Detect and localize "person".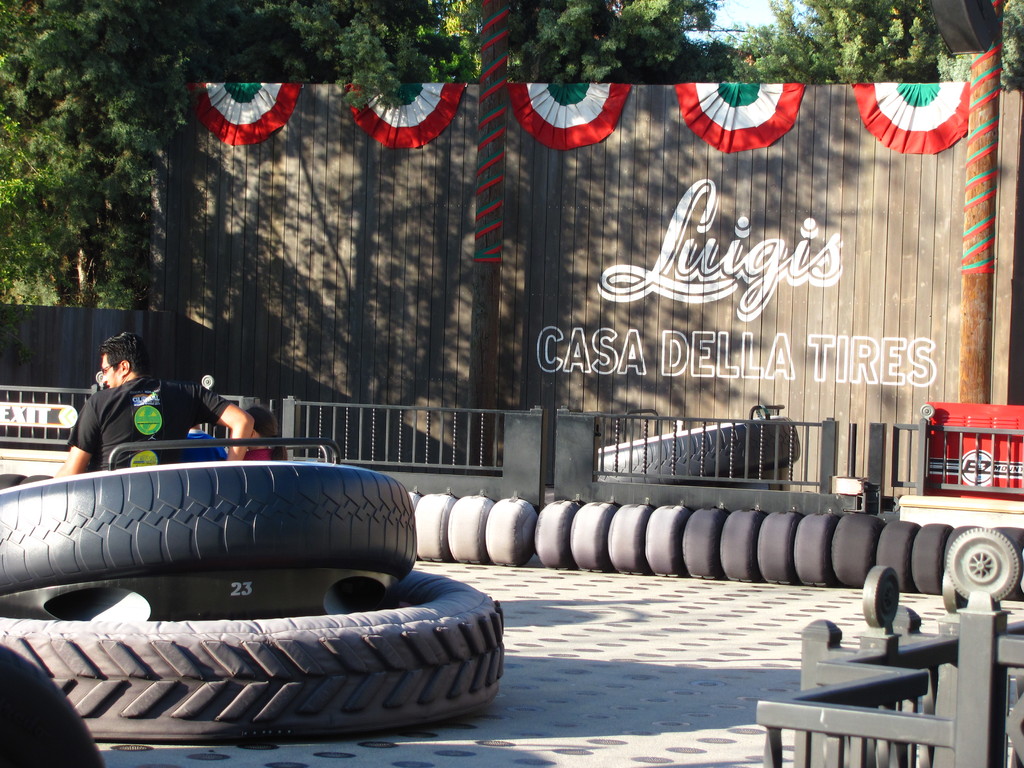
Localized at crop(67, 342, 211, 478).
